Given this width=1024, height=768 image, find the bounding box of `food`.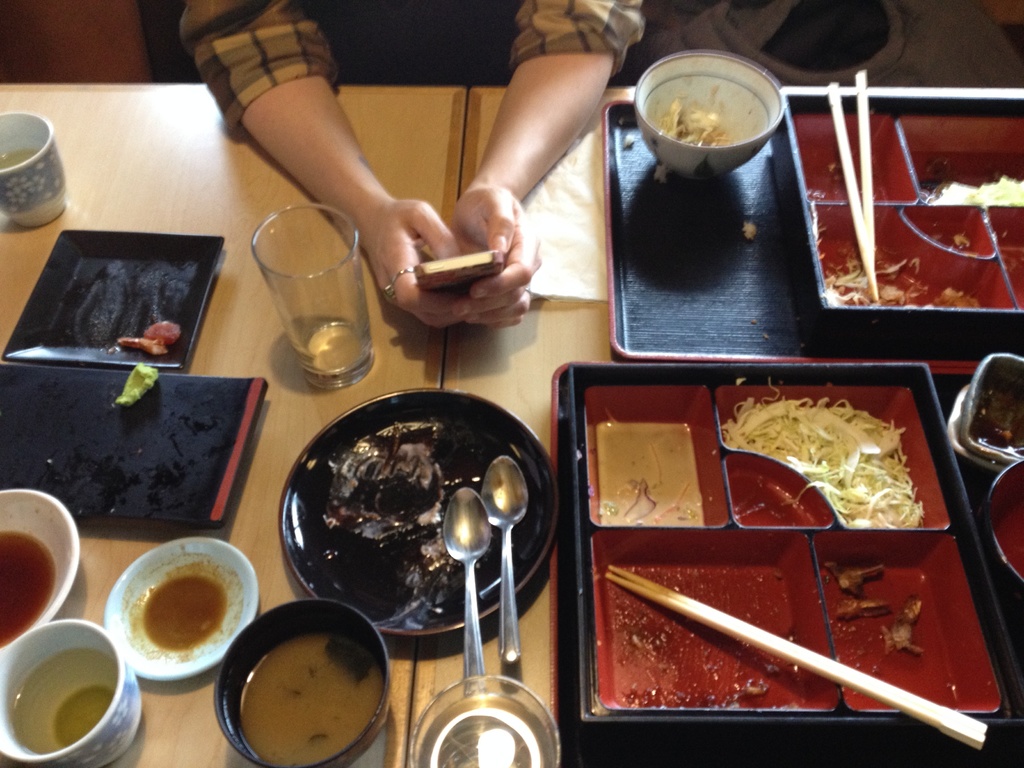
box=[827, 230, 987, 308].
